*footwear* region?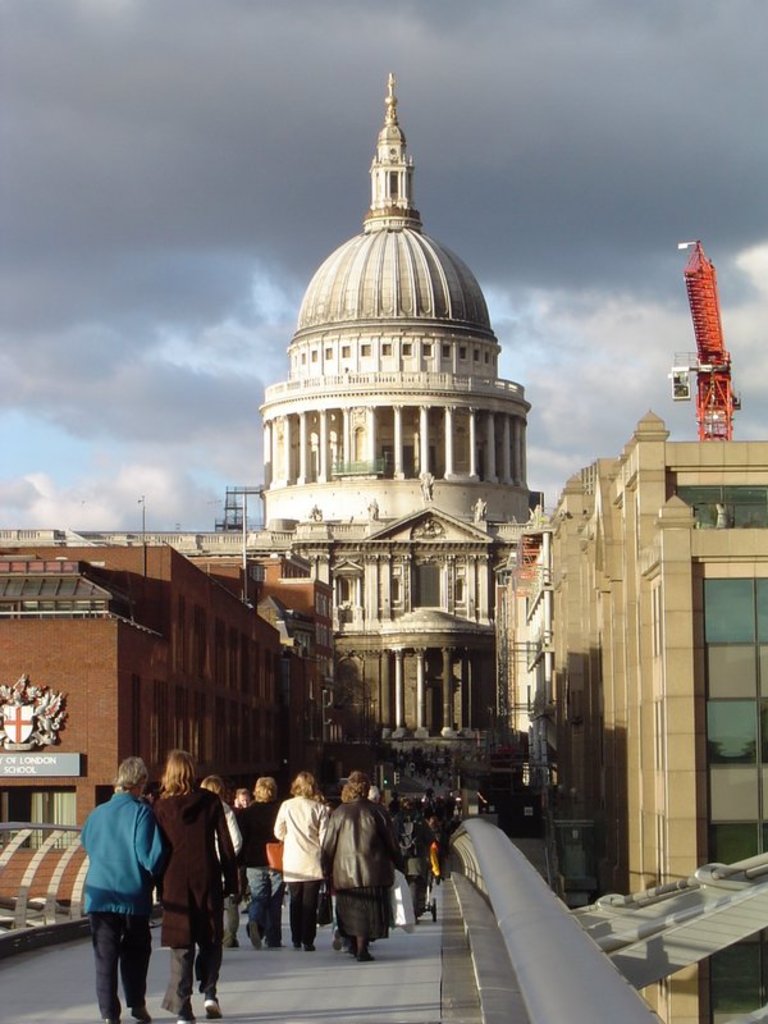
168, 1012, 201, 1023
